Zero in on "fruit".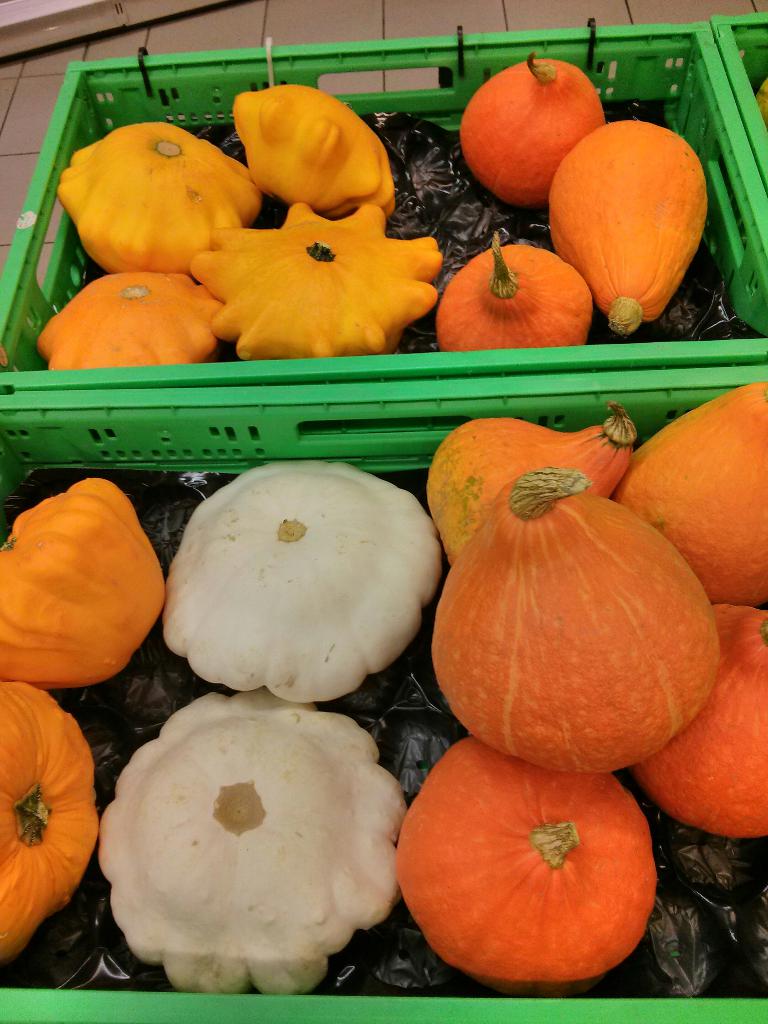
Zeroed in: region(431, 393, 653, 566).
